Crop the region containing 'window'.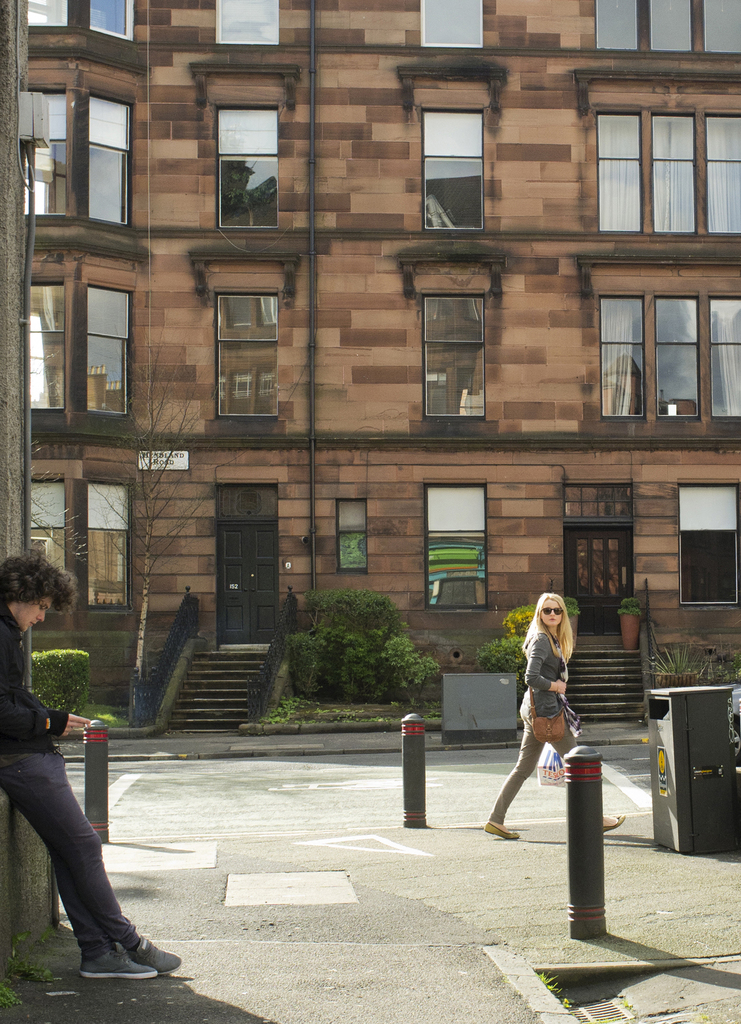
Crop region: <bbox>209, 99, 268, 225</bbox>.
